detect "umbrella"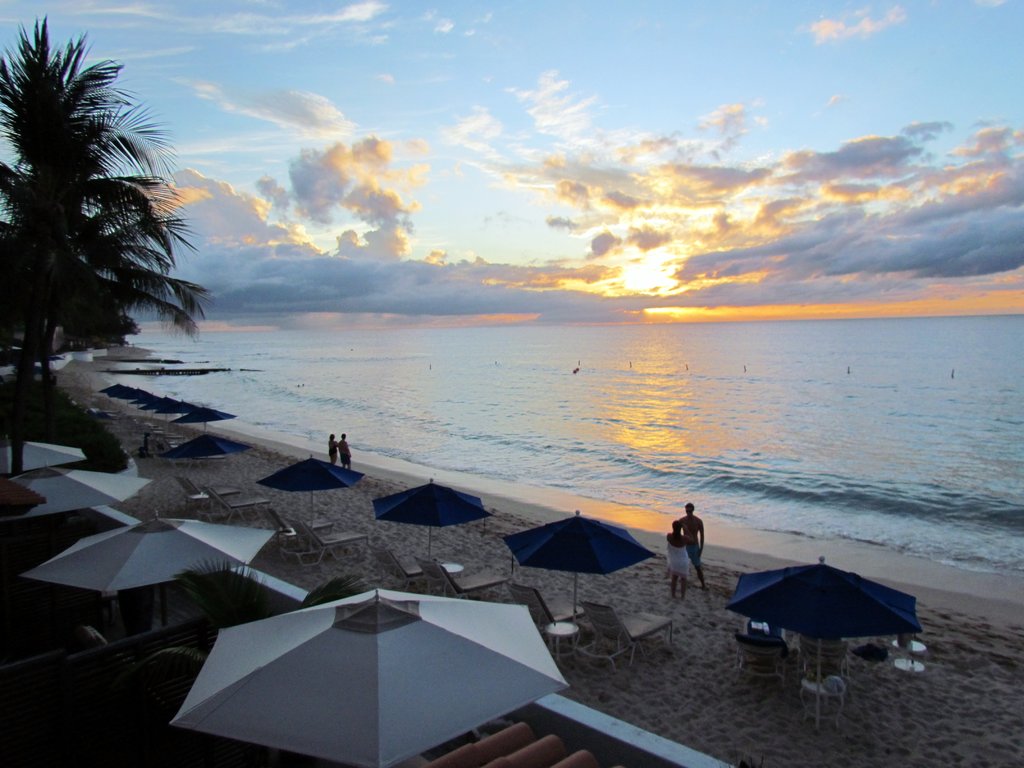
[258, 452, 367, 535]
